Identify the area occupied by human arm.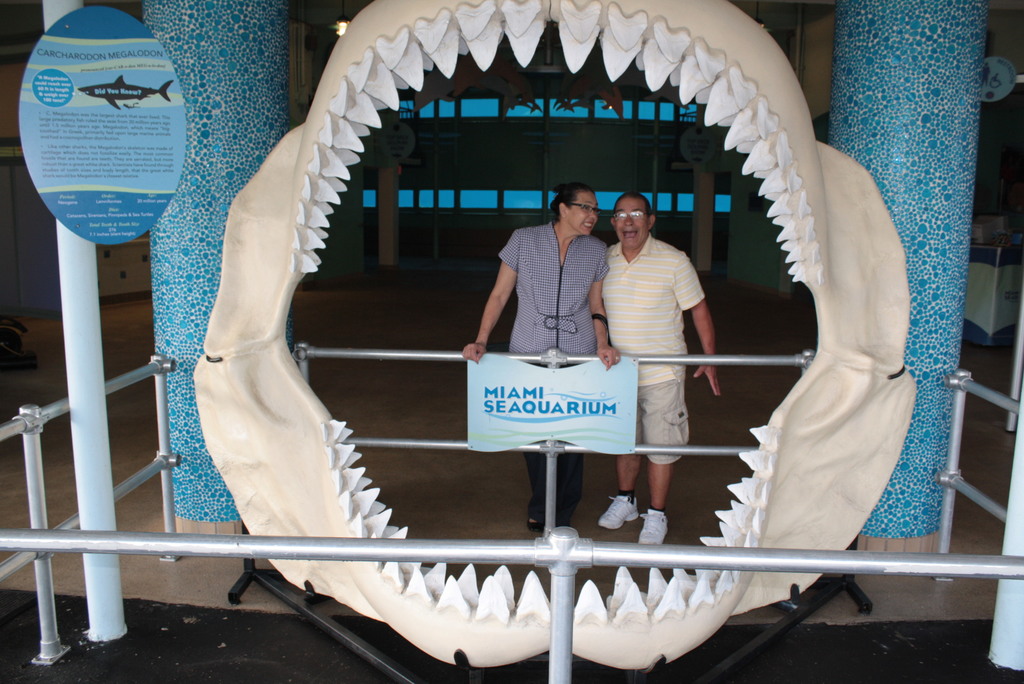
Area: 582,234,612,370.
